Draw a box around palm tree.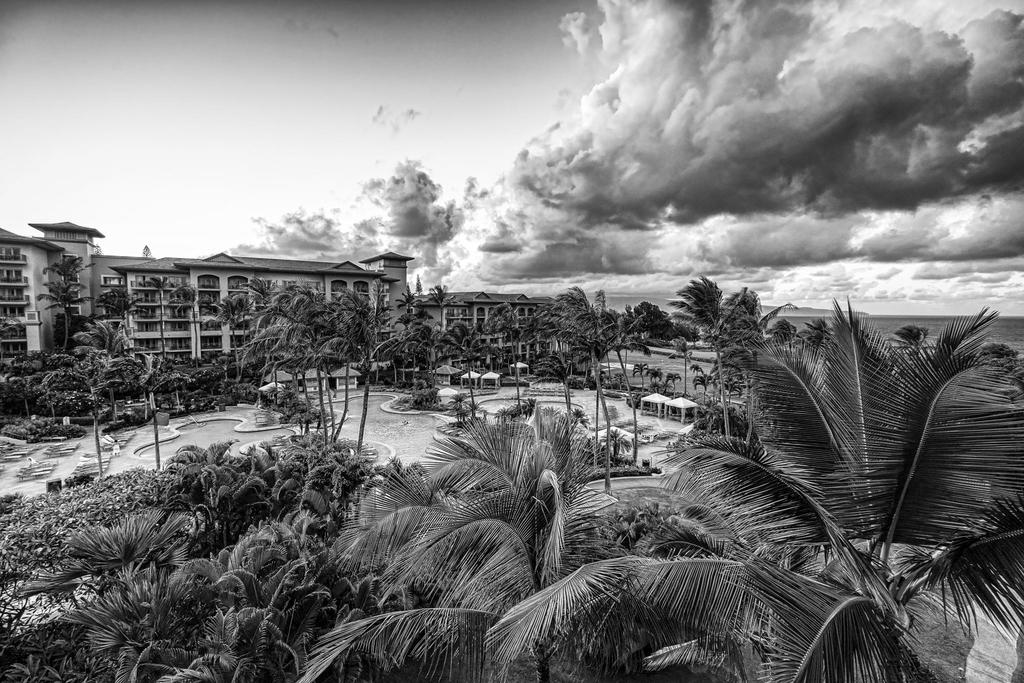
<bbox>330, 559, 444, 682</bbox>.
